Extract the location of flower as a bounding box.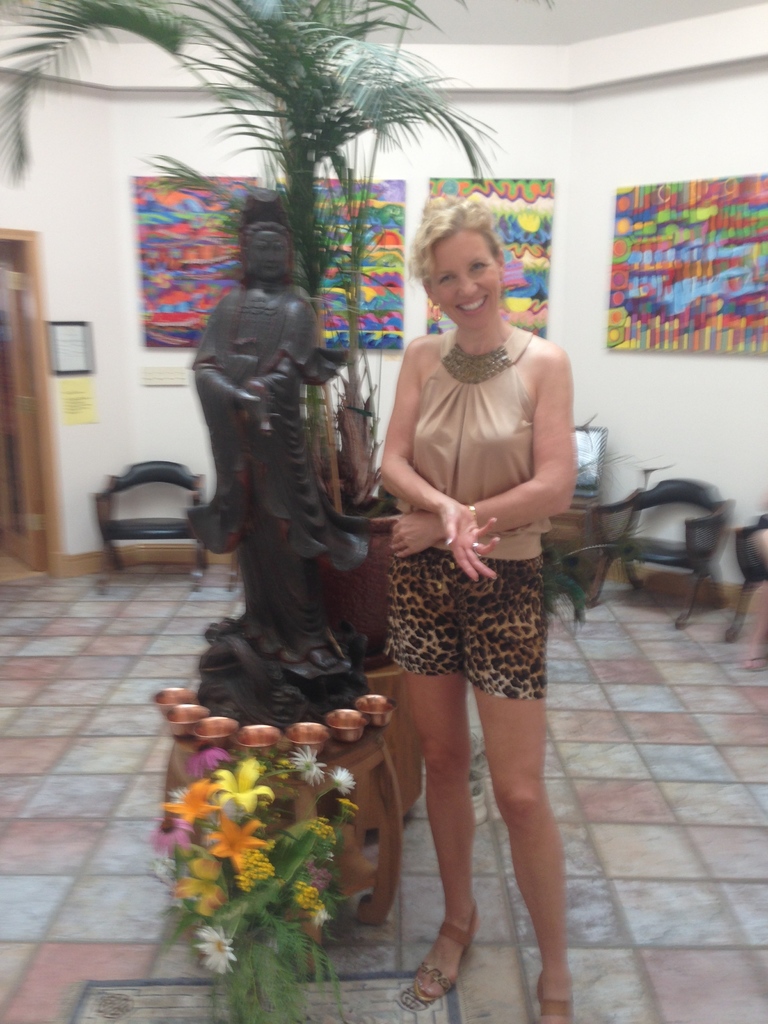
<bbox>308, 813, 336, 848</bbox>.
